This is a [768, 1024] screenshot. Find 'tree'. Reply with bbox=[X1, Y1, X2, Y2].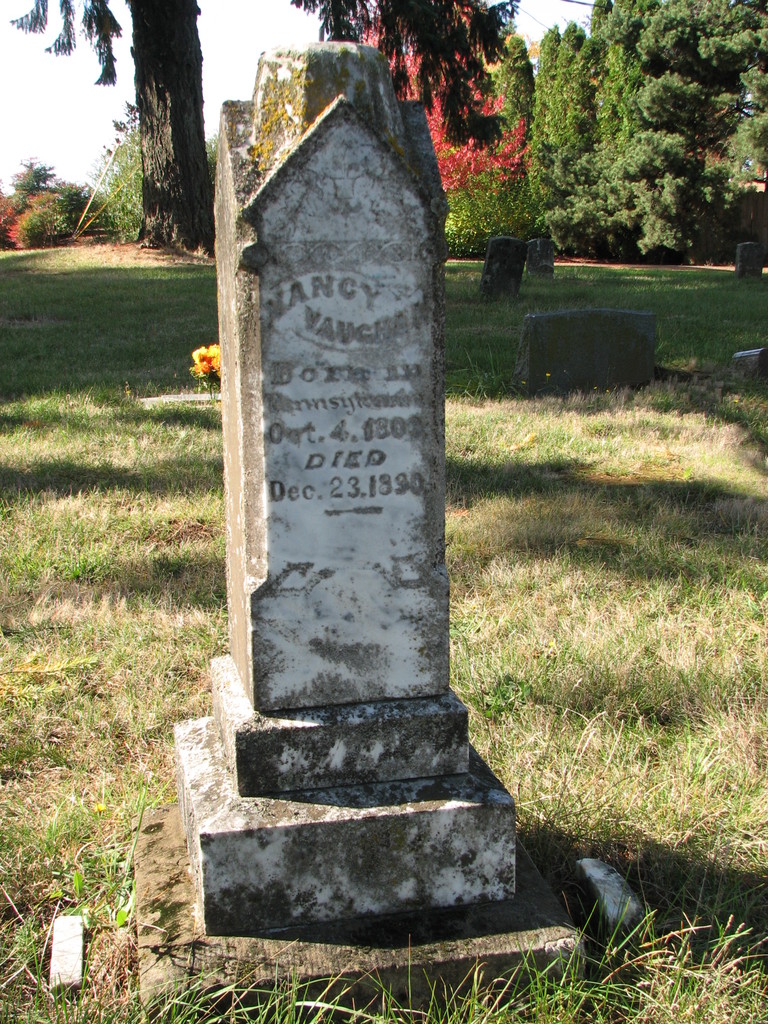
bbox=[7, 0, 518, 264].
